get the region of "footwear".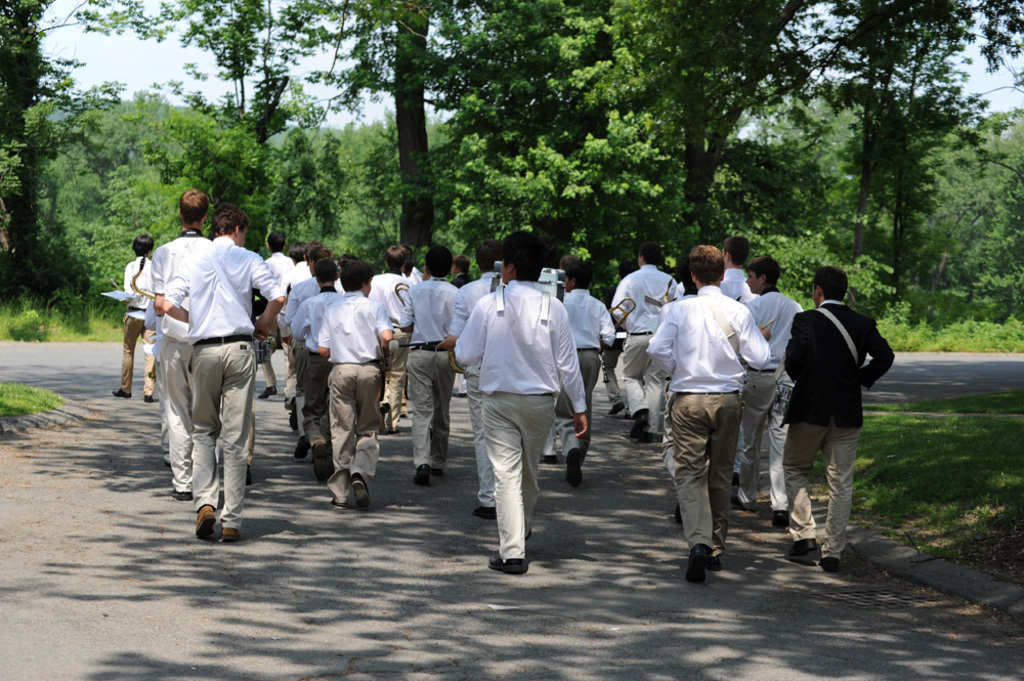
566/448/582/488.
